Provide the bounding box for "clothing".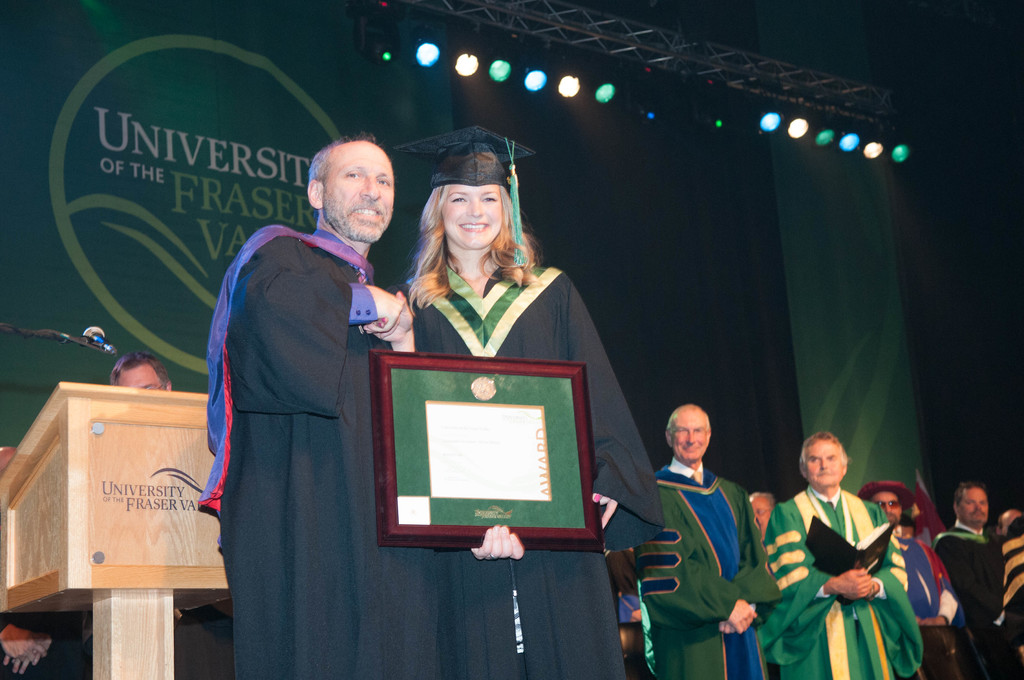
192,218,444,679.
